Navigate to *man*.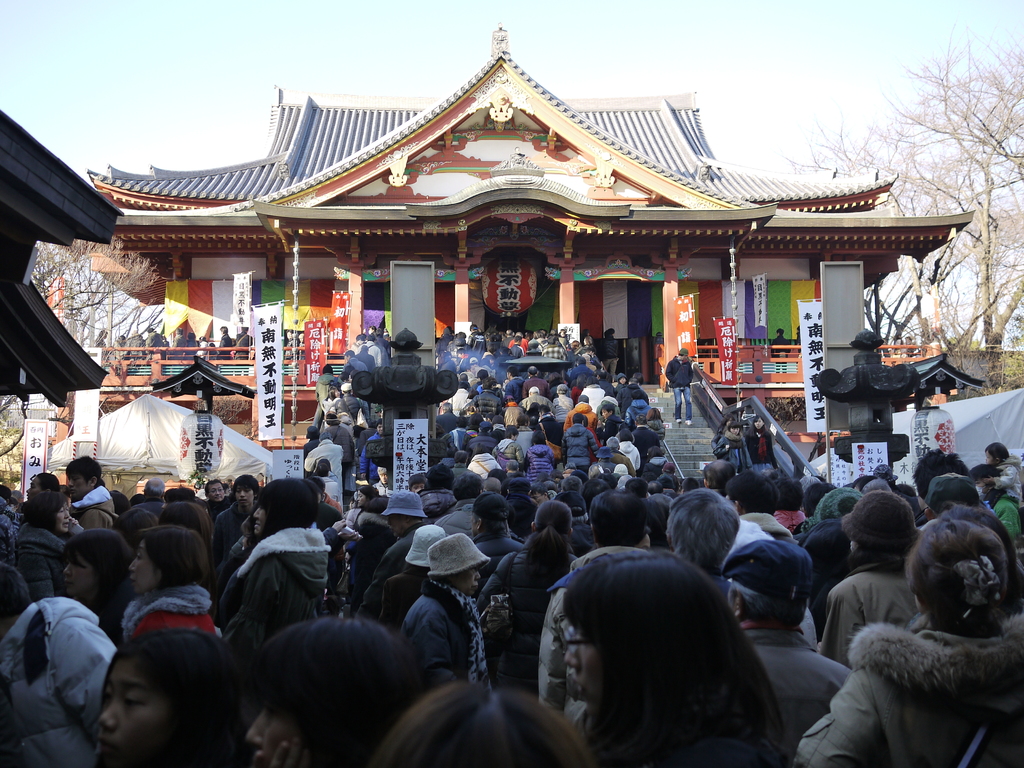
Navigation target: x1=339, y1=383, x2=361, y2=420.
